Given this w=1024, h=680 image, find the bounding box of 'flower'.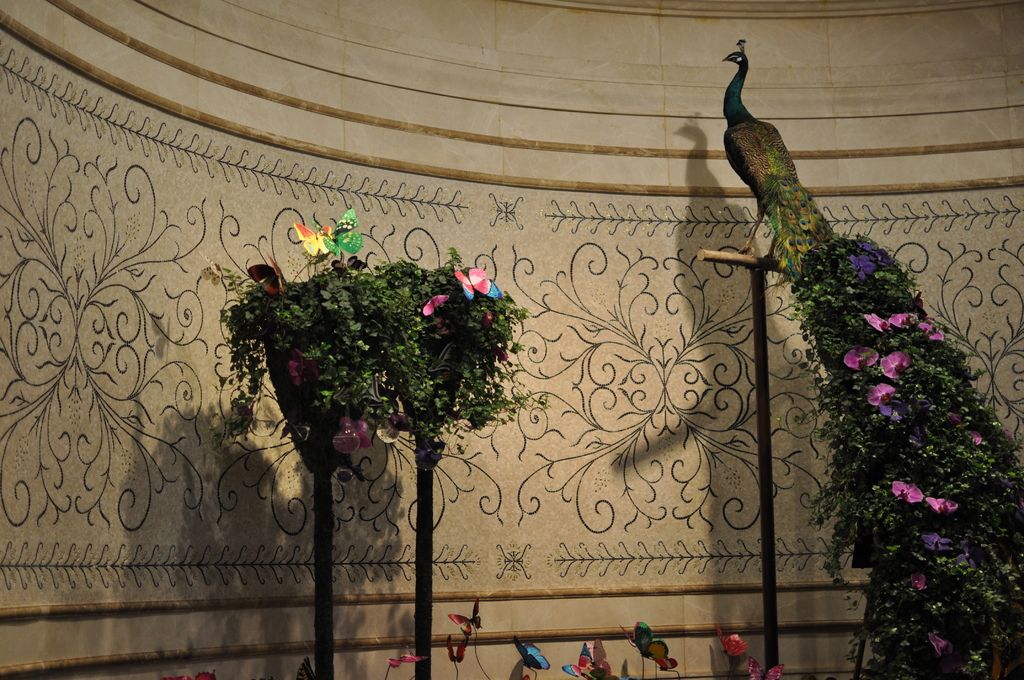
left=872, top=381, right=894, bottom=406.
